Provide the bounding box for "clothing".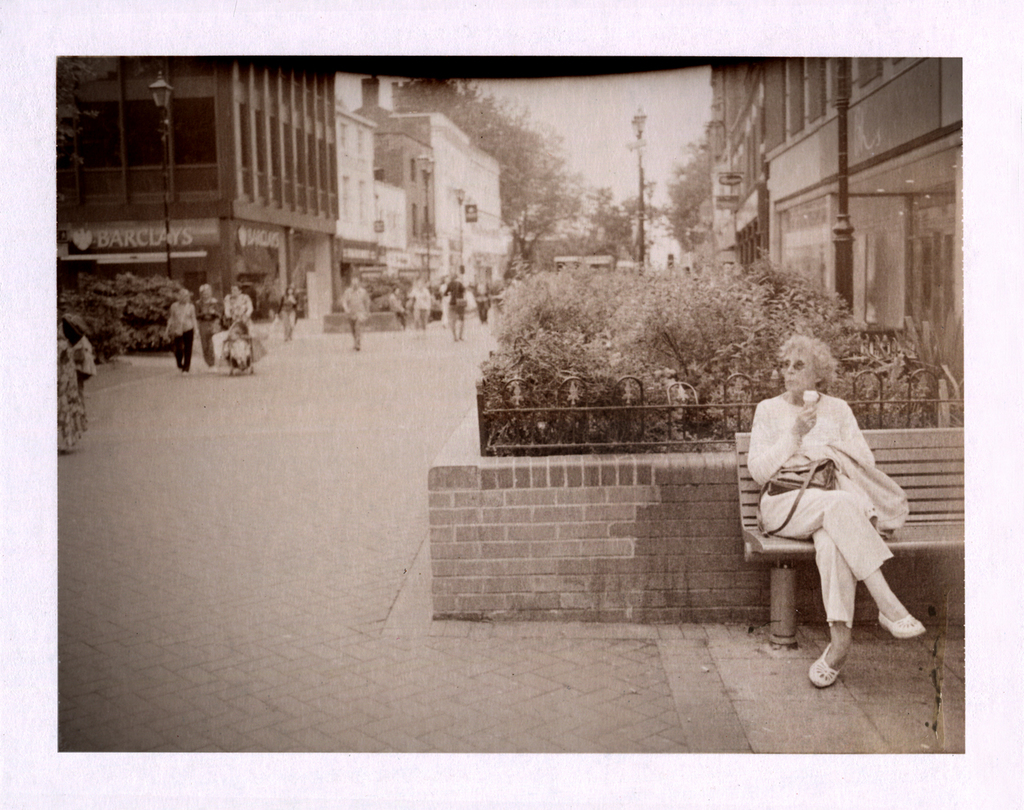
[58, 323, 91, 447].
